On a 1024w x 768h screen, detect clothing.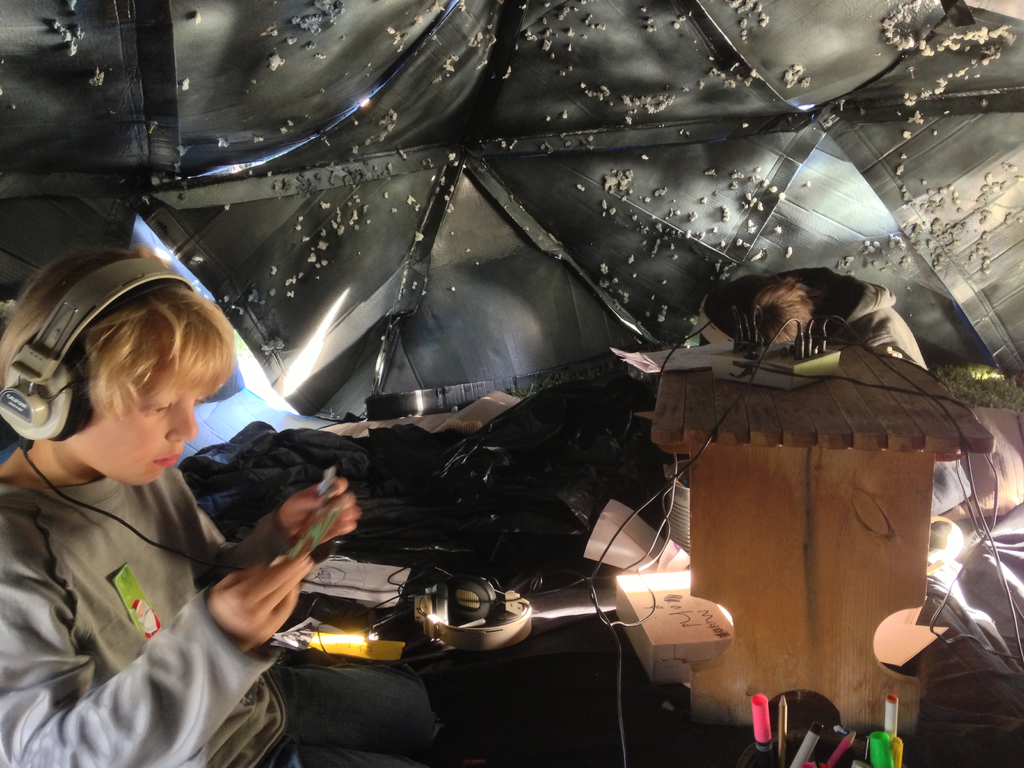
BBox(12, 398, 271, 751).
